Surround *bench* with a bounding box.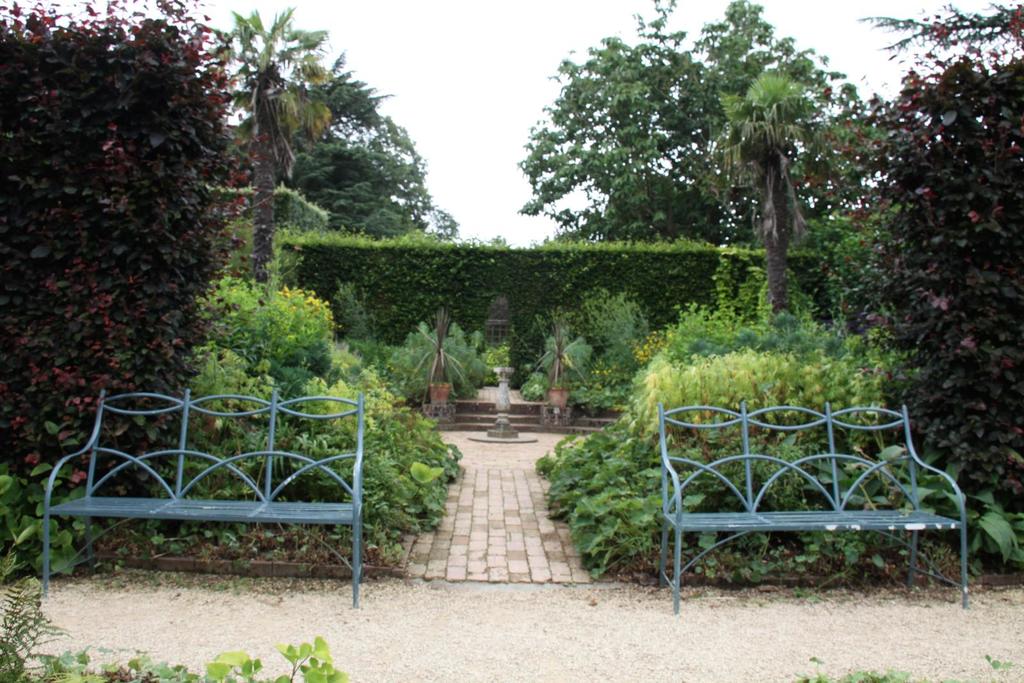
bbox=(648, 371, 980, 602).
